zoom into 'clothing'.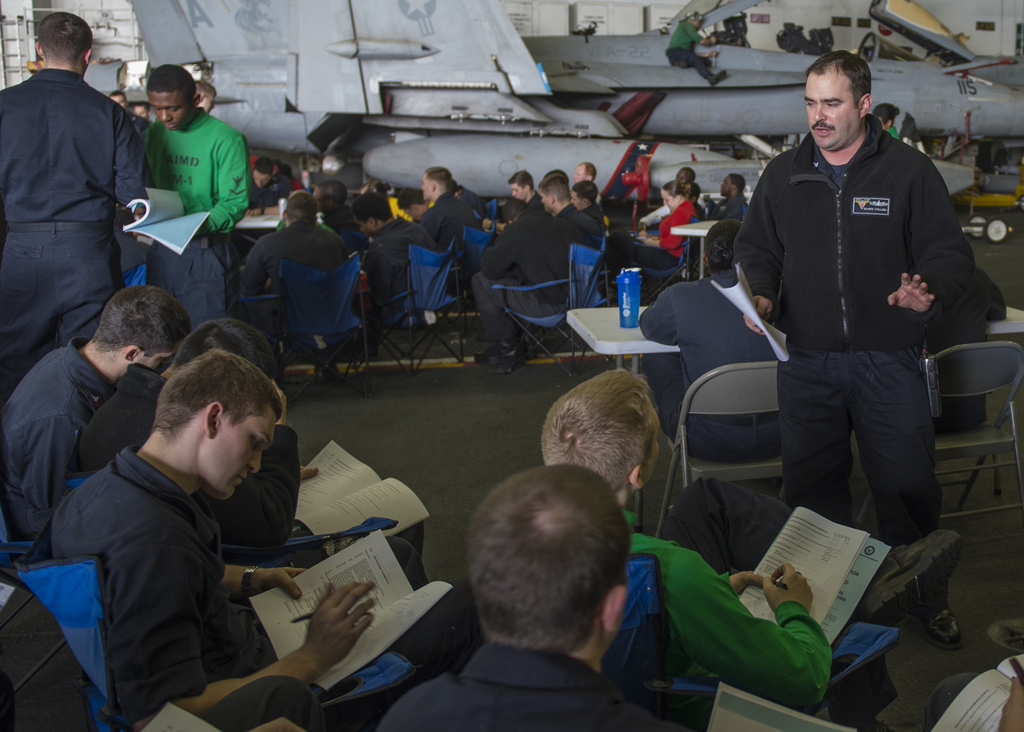
Zoom target: Rect(79, 361, 428, 557).
